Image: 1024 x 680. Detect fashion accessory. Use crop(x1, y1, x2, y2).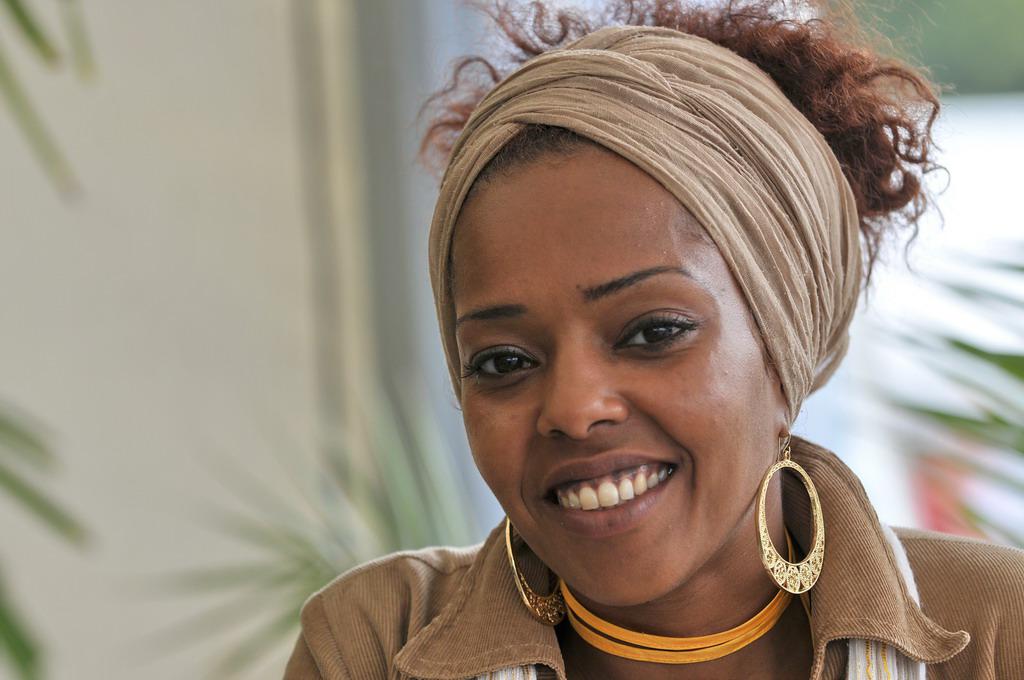
crop(556, 525, 797, 666).
